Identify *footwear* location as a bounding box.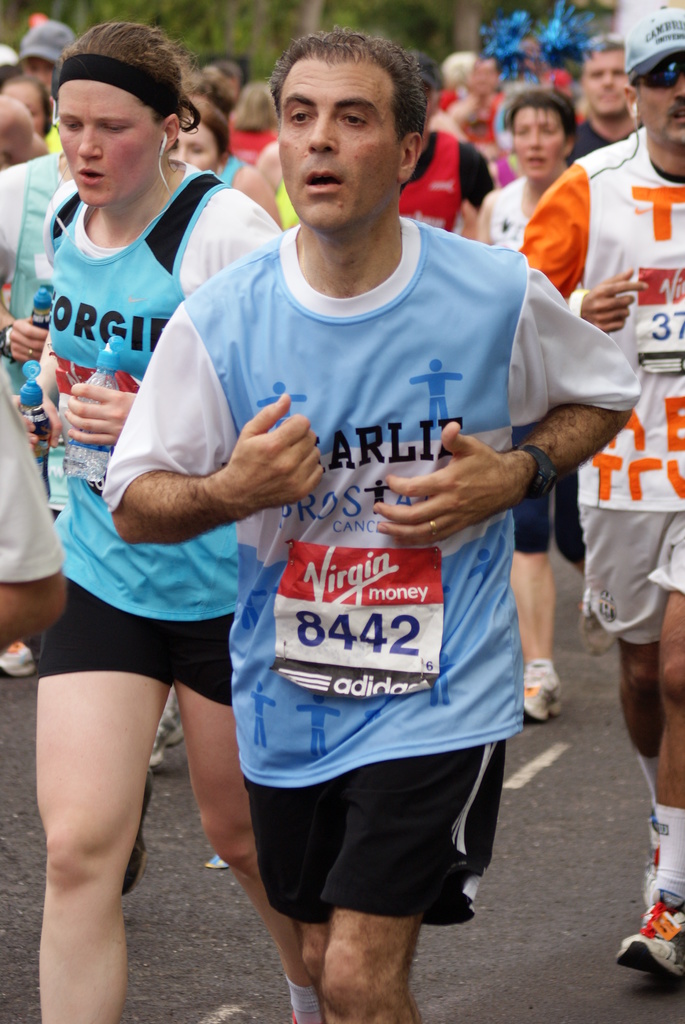
select_region(516, 655, 566, 727).
